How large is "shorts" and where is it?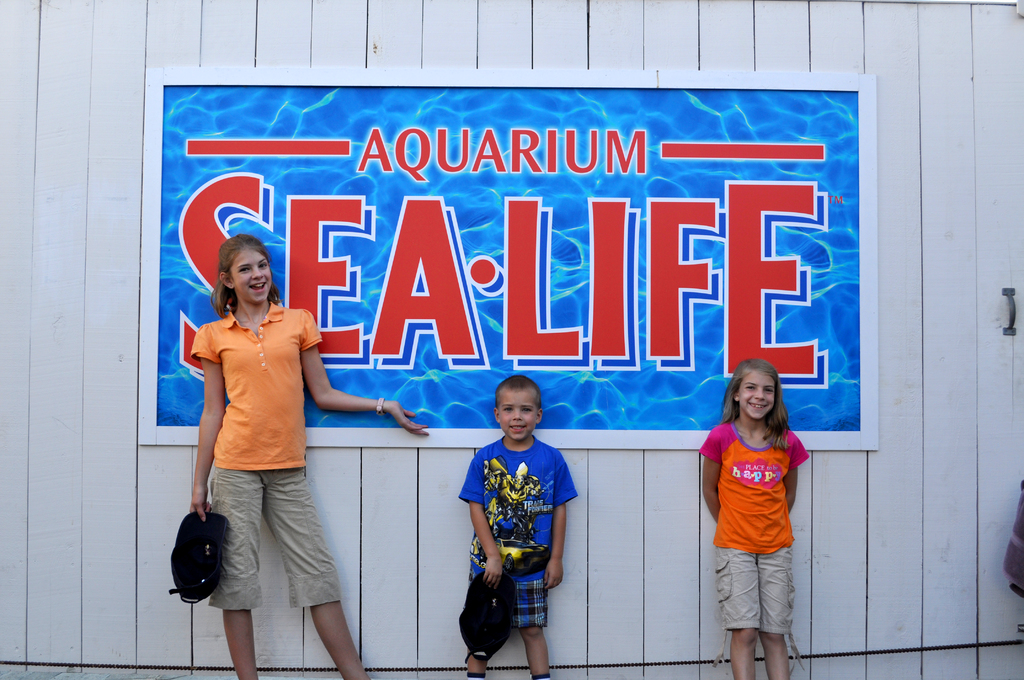
Bounding box: 179,485,350,625.
